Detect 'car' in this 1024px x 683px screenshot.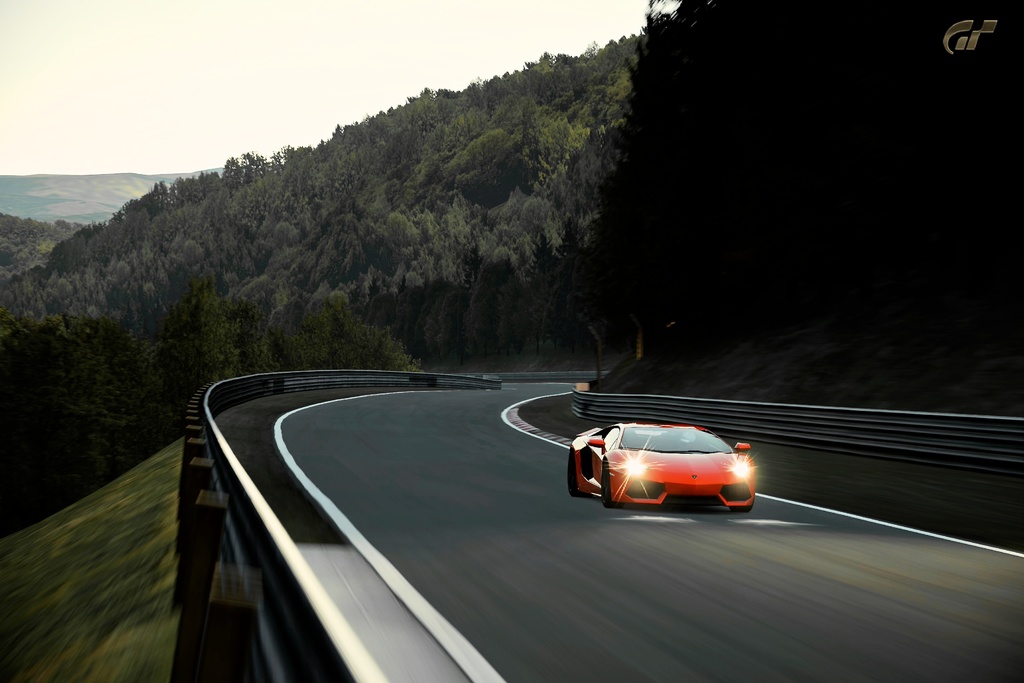
Detection: x1=569, y1=423, x2=754, y2=512.
